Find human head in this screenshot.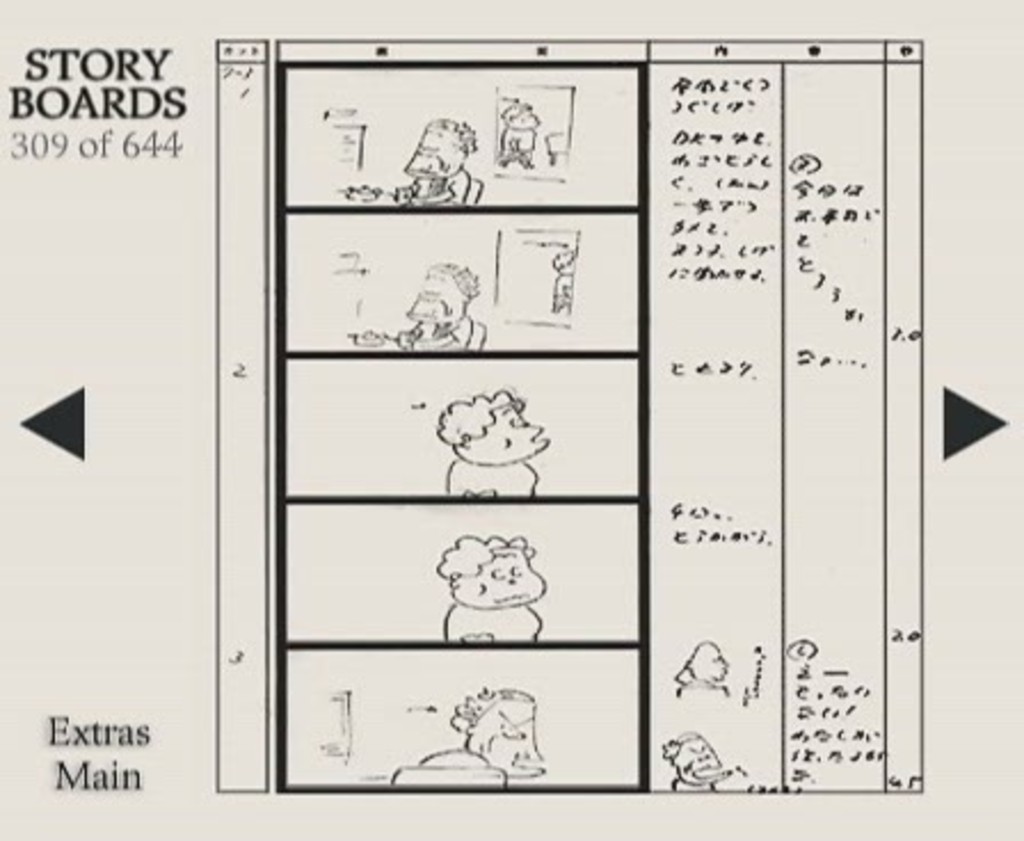
The bounding box for human head is {"x1": 405, "y1": 263, "x2": 480, "y2": 327}.
